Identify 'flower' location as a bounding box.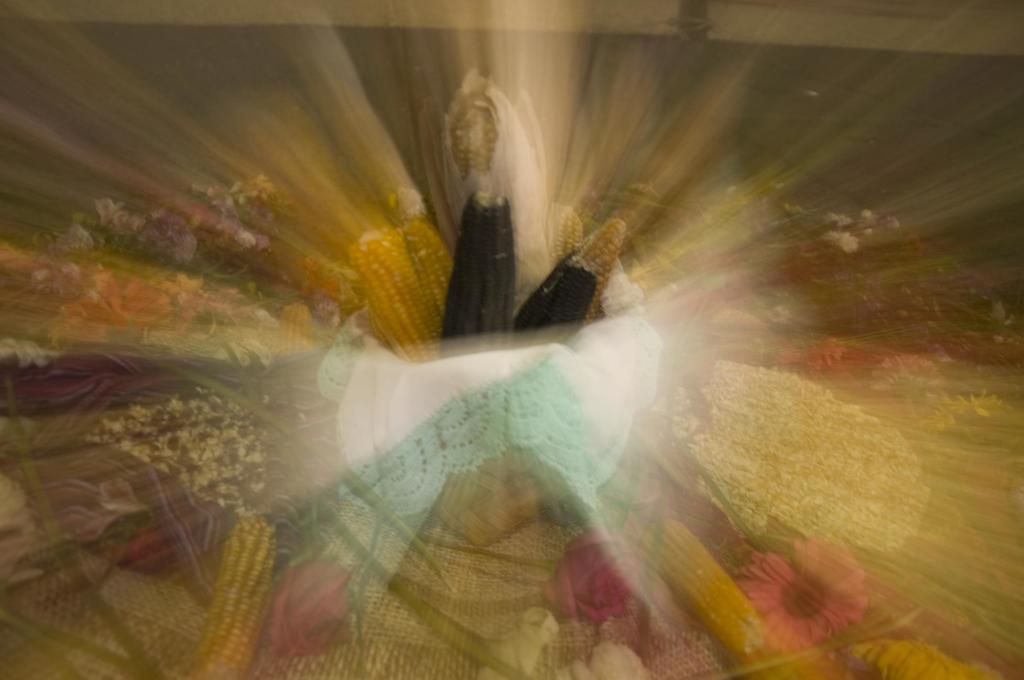
[left=749, top=528, right=898, bottom=661].
